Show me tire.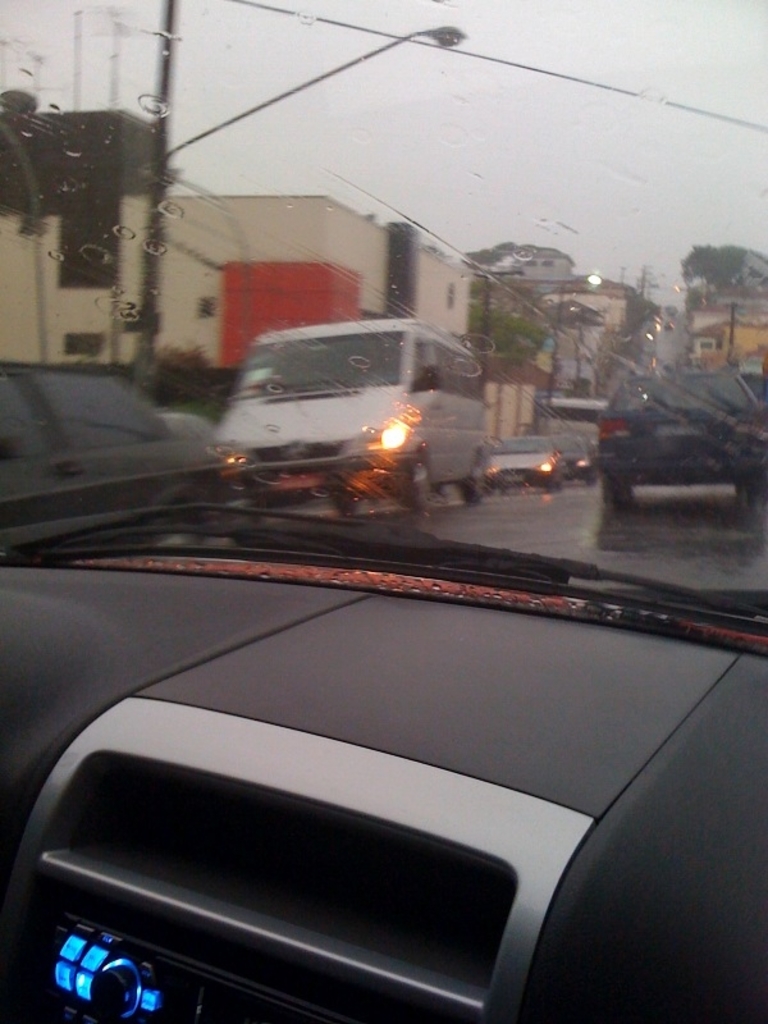
tire is here: 600:462:627:511.
